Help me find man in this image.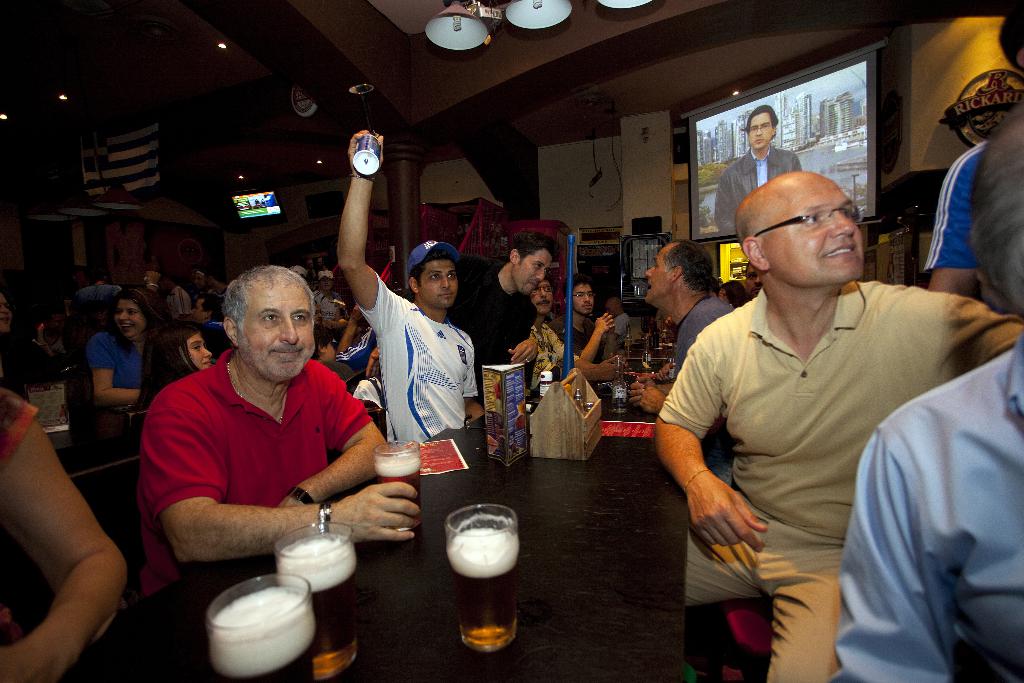
Found it: select_region(741, 266, 767, 301).
